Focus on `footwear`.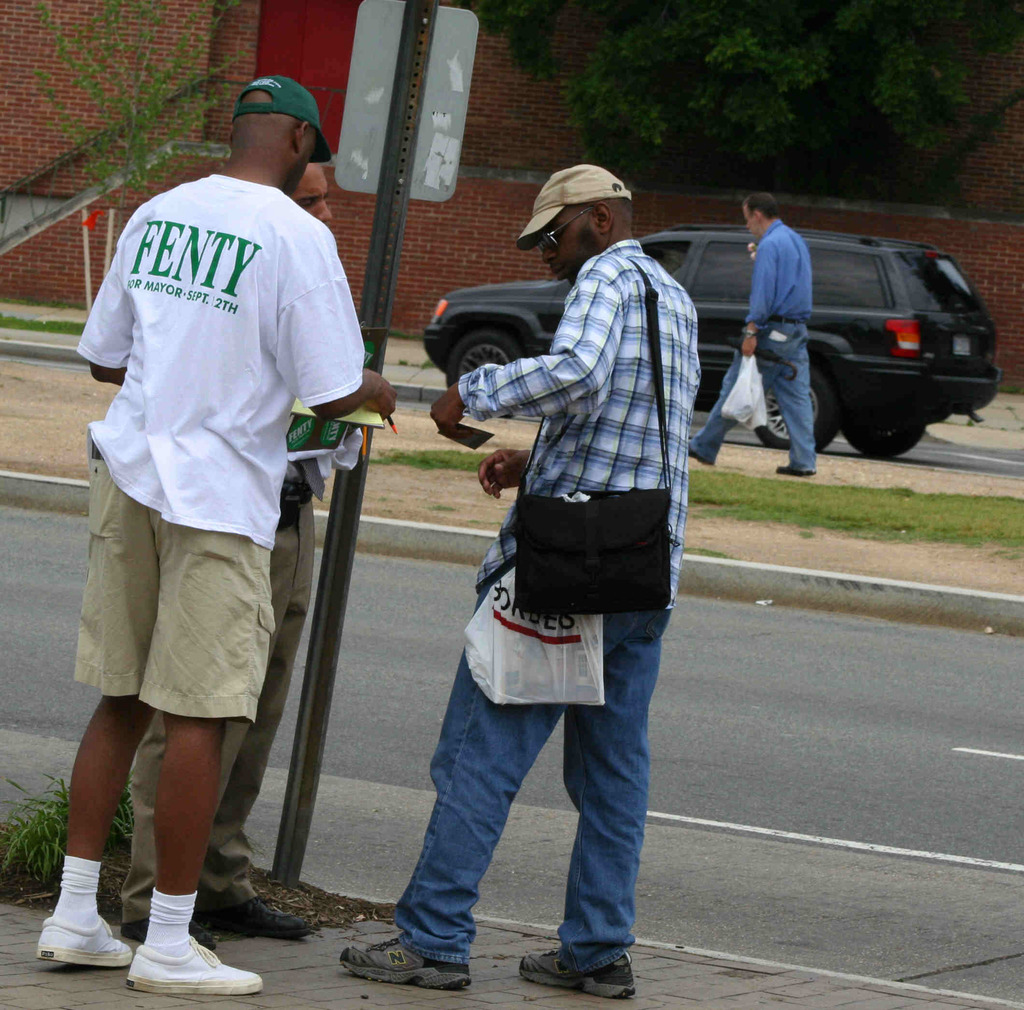
Focused at BBox(125, 936, 263, 995).
